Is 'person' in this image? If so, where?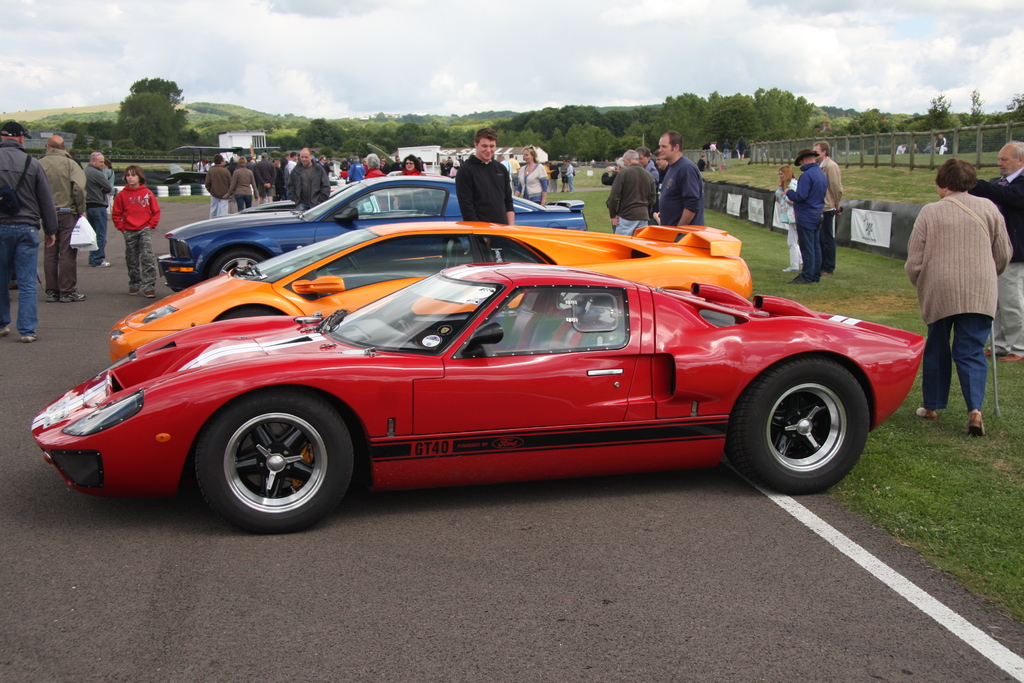
Yes, at region(455, 127, 515, 224).
